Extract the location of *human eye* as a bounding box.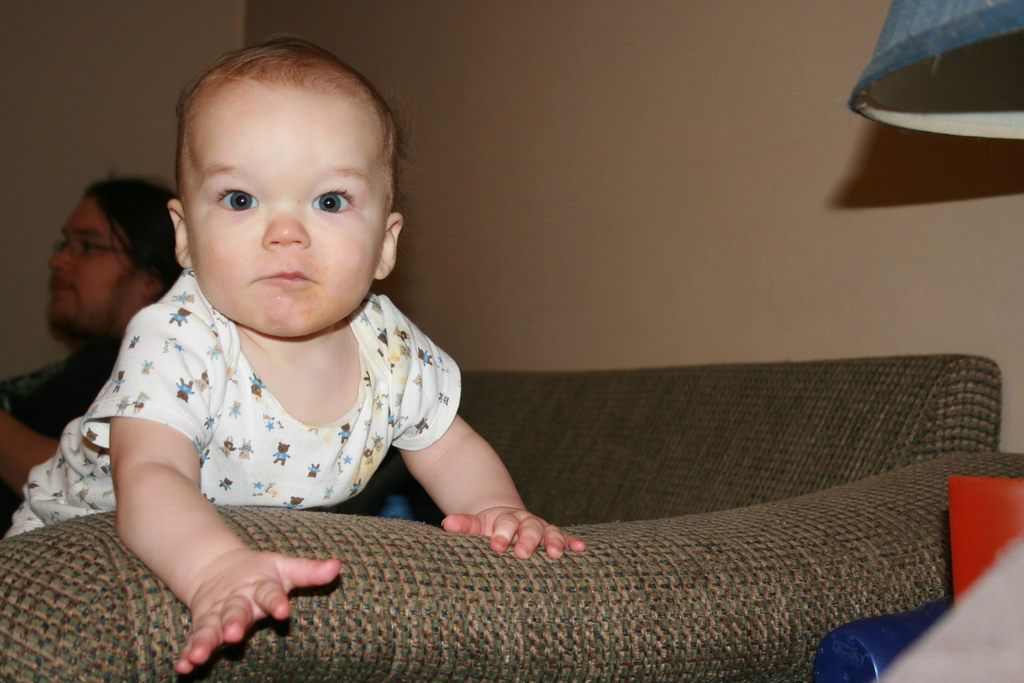
305, 185, 356, 217.
